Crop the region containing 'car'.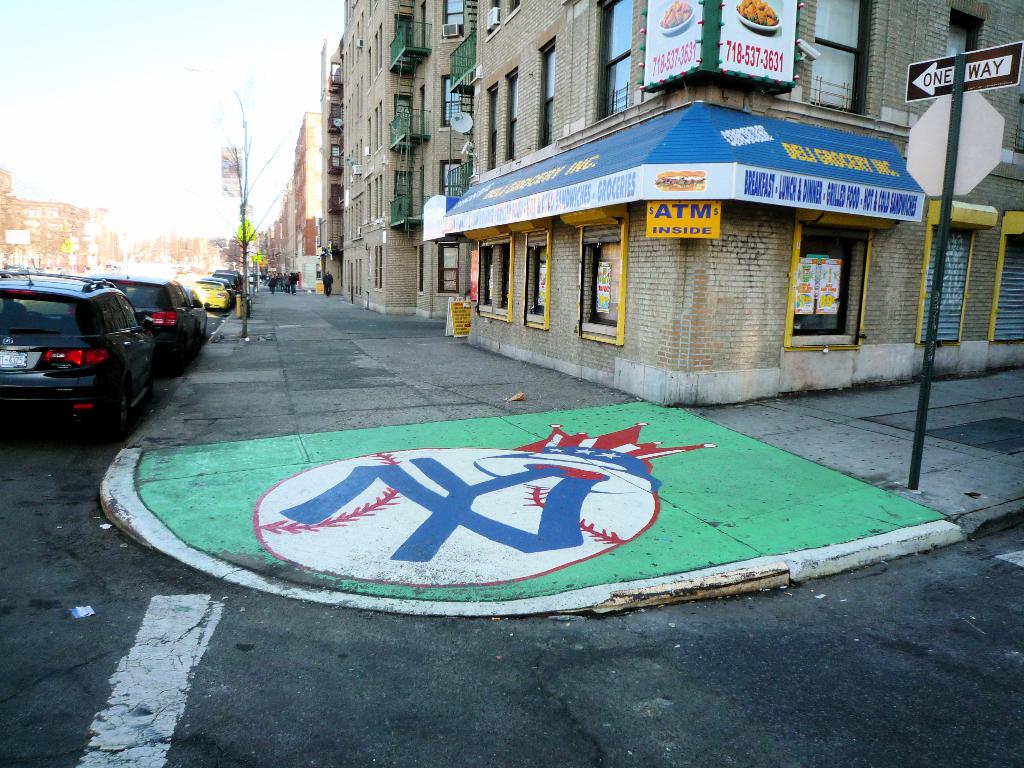
Crop region: [96, 273, 212, 376].
